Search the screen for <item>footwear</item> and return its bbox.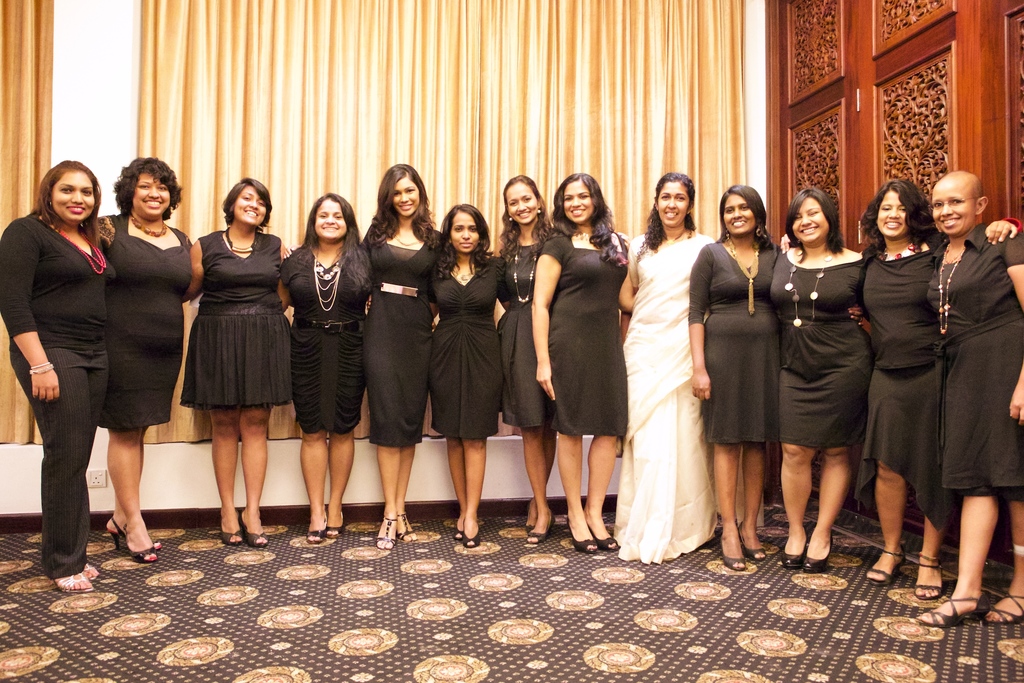
Found: rect(744, 519, 769, 562).
